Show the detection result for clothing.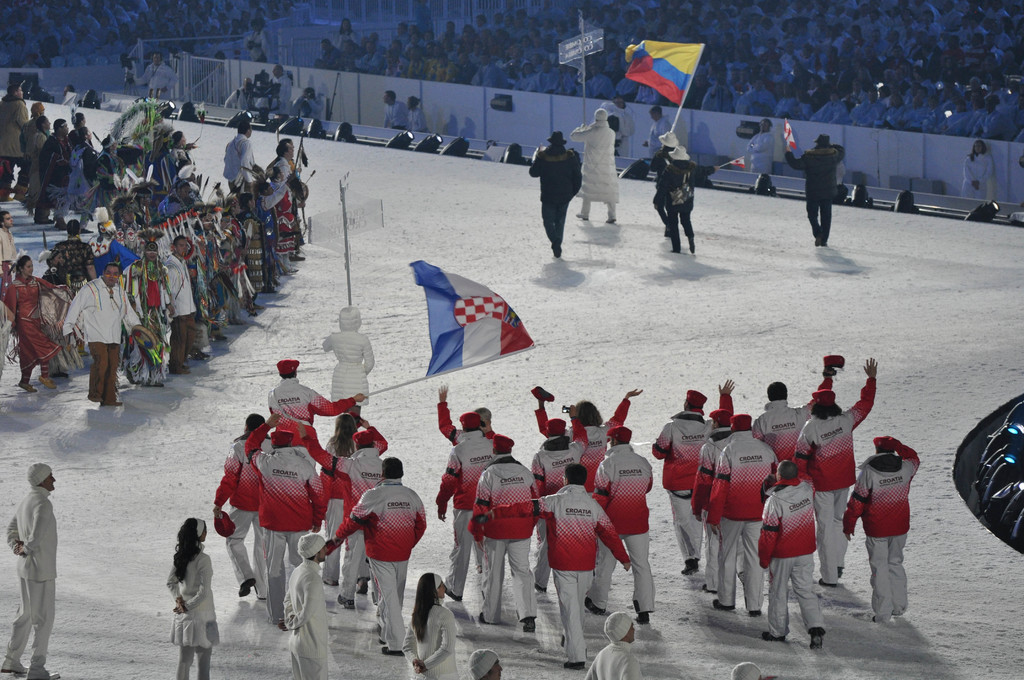
x1=266 y1=380 x2=358 y2=435.
